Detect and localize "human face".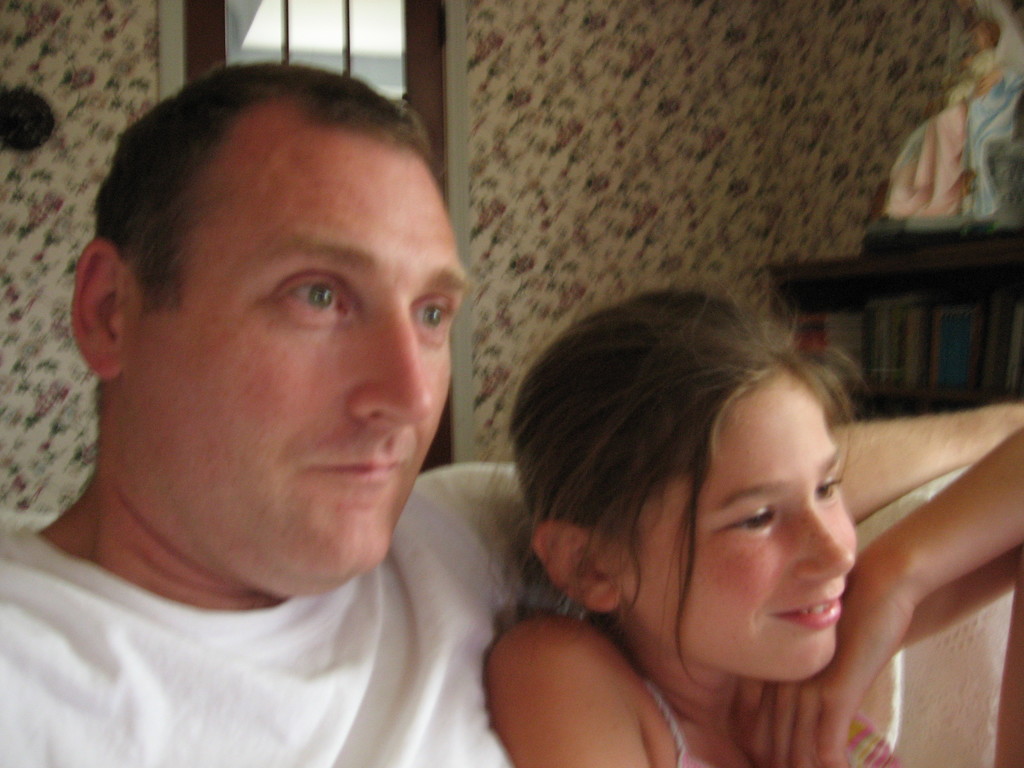
Localized at box=[124, 134, 465, 572].
